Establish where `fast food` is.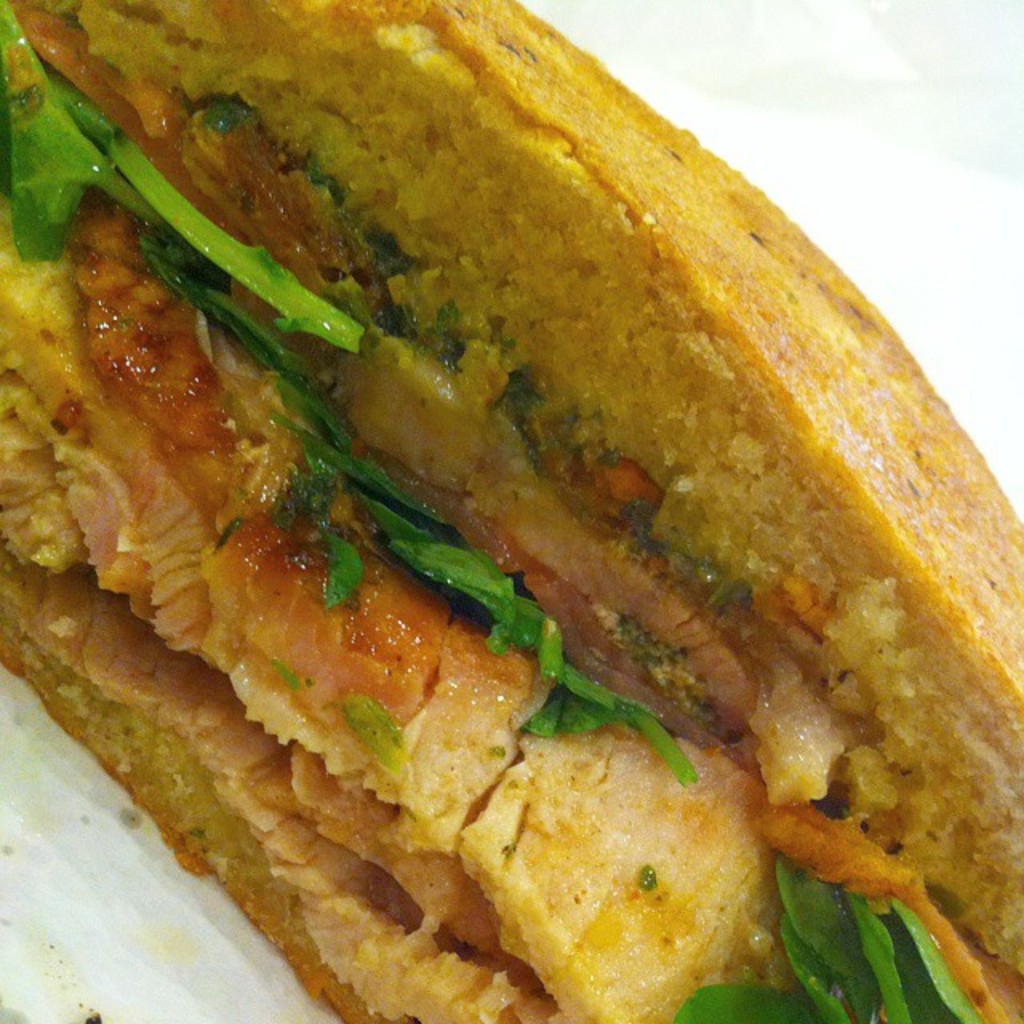
Established at 0/0/1022/1022.
